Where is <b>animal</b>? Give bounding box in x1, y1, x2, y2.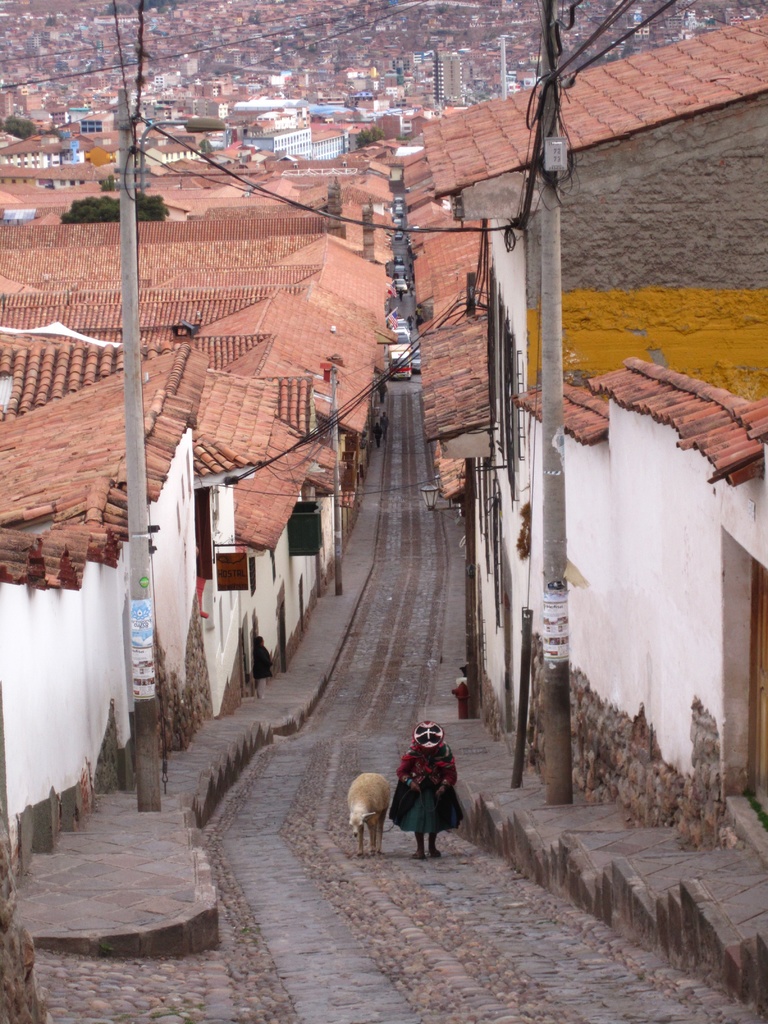
345, 774, 392, 863.
